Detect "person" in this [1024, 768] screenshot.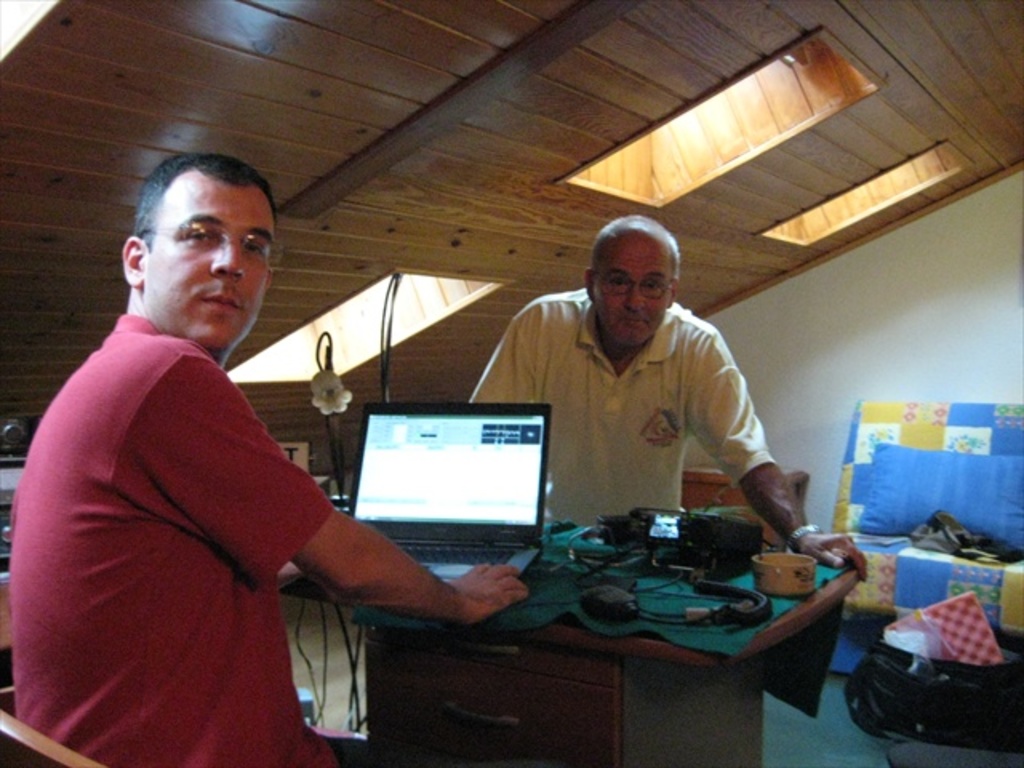
Detection: pyautogui.locateOnScreen(480, 198, 792, 584).
